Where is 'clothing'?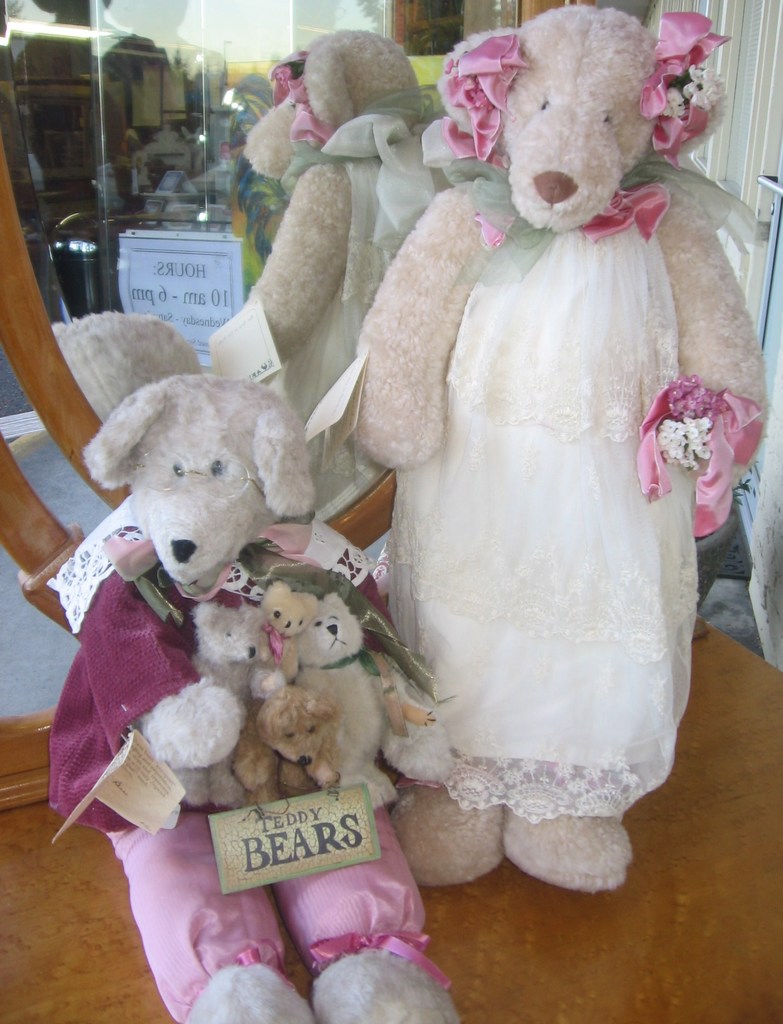
{"x1": 389, "y1": 86, "x2": 723, "y2": 822}.
